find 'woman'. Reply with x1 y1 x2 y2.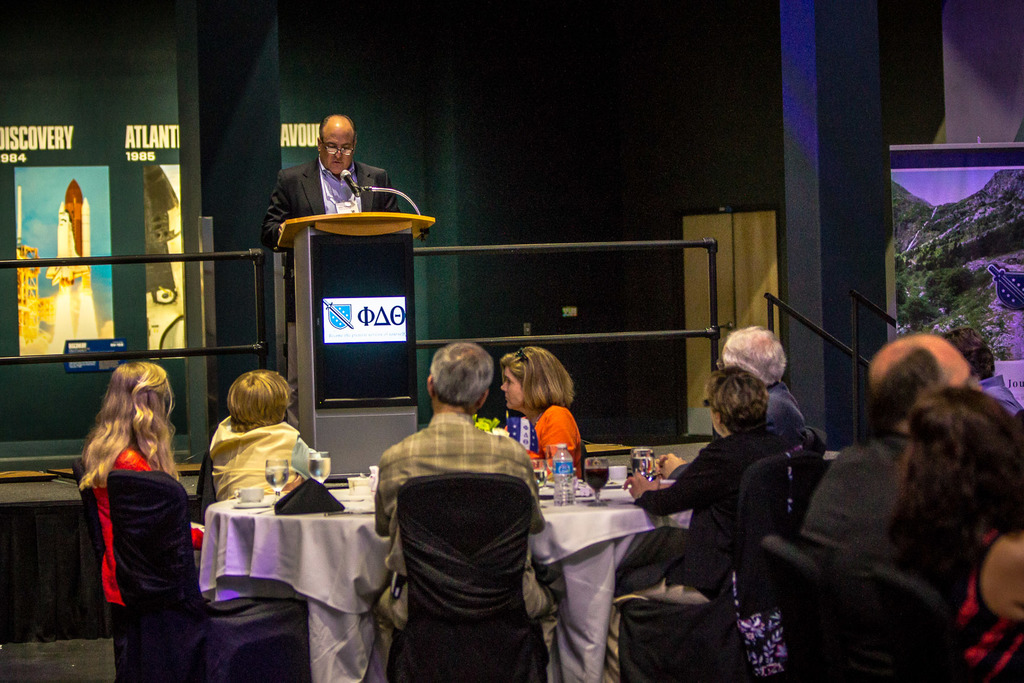
191 368 323 532.
